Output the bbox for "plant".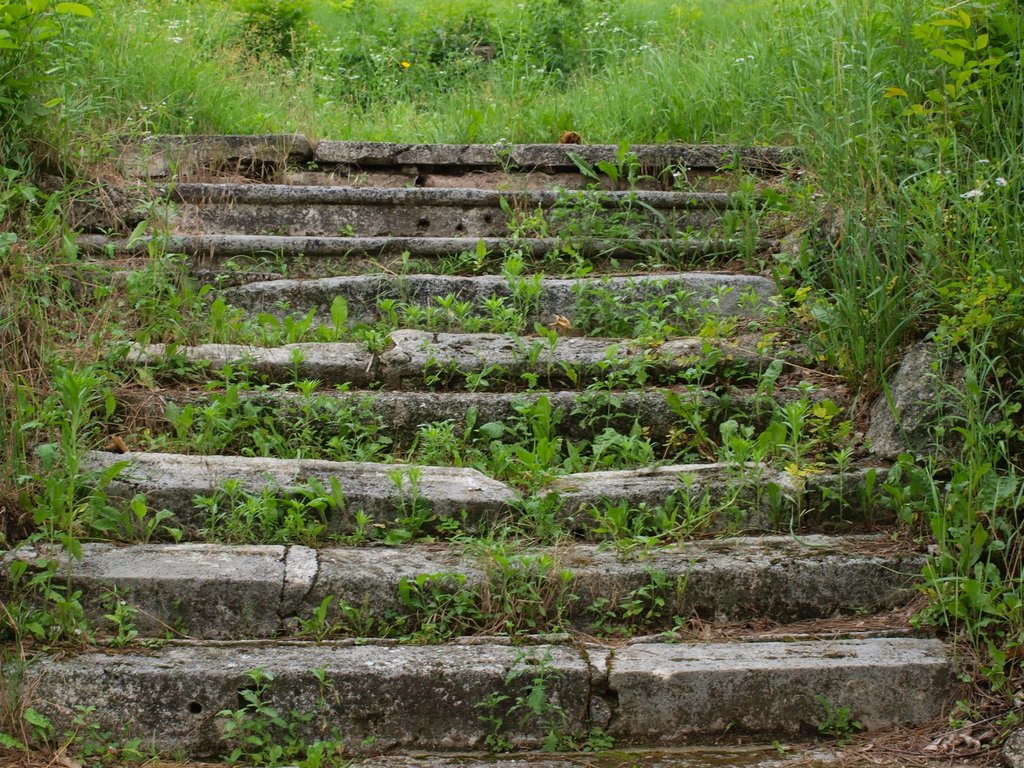
<region>185, 470, 235, 541</region>.
